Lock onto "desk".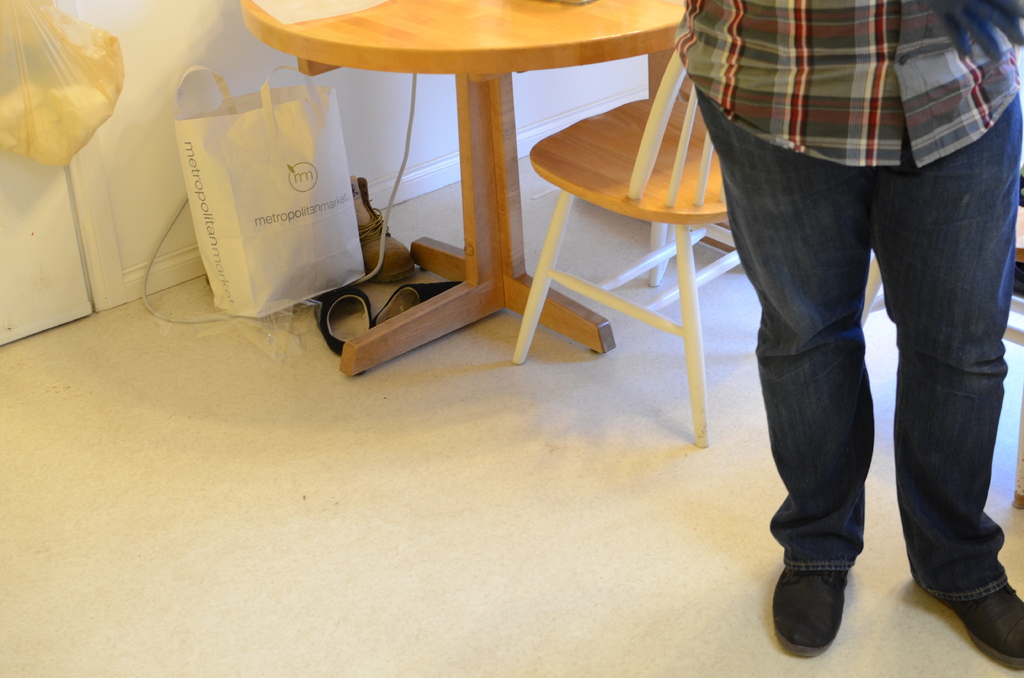
Locked: x1=241, y1=0, x2=685, y2=377.
